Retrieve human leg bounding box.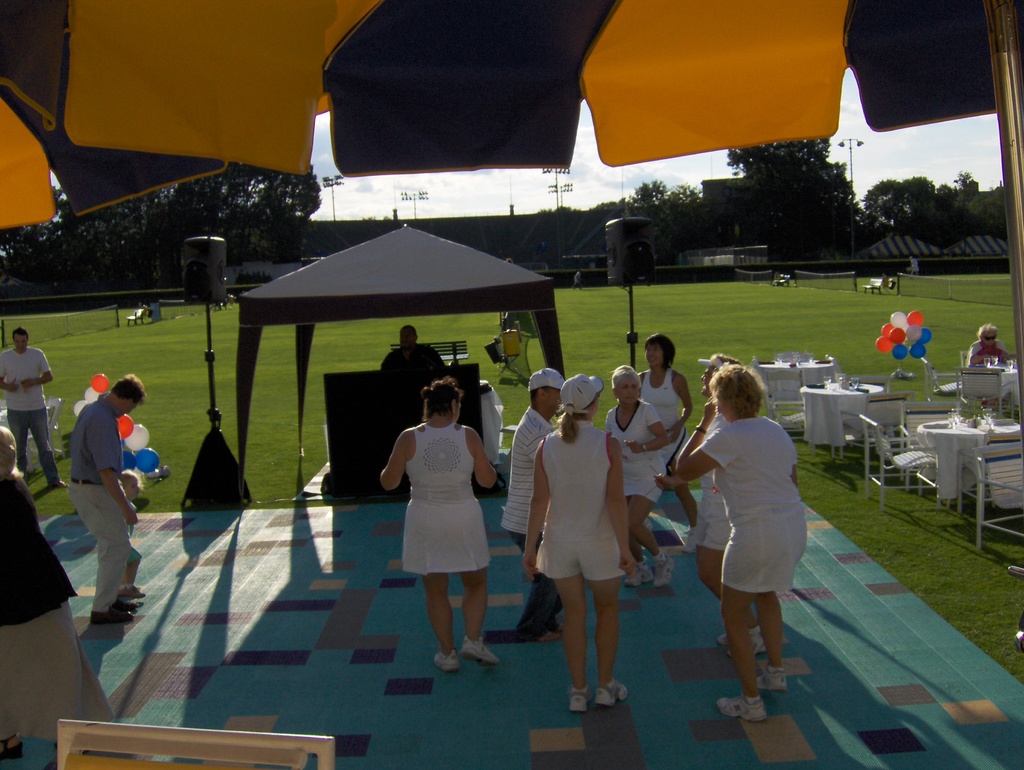
Bounding box: [426,573,456,669].
